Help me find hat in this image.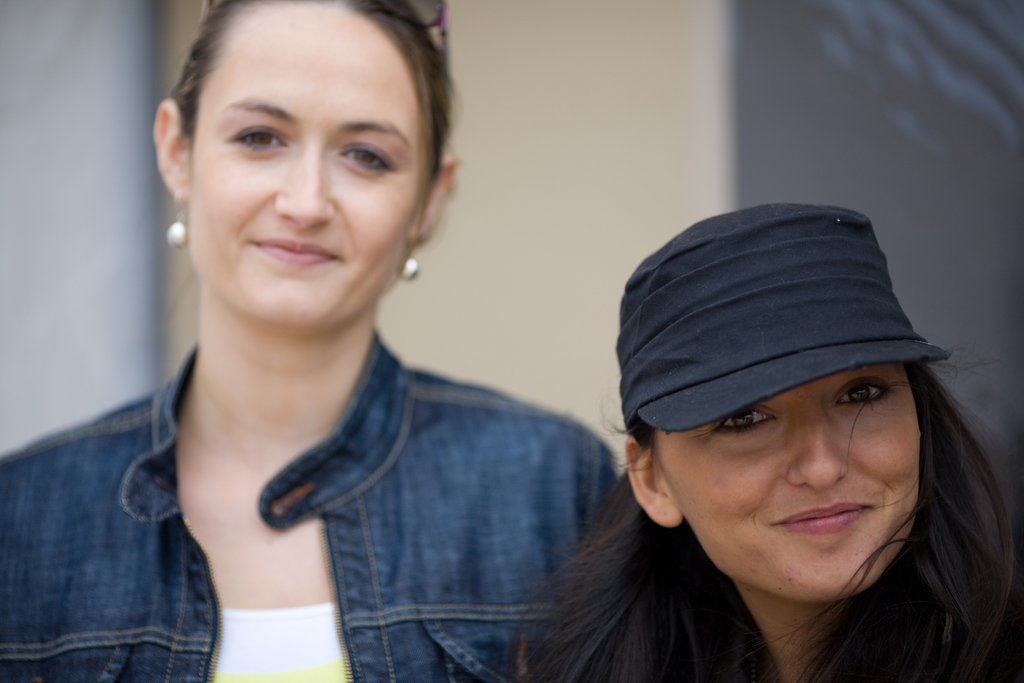
Found it: [612, 201, 955, 437].
